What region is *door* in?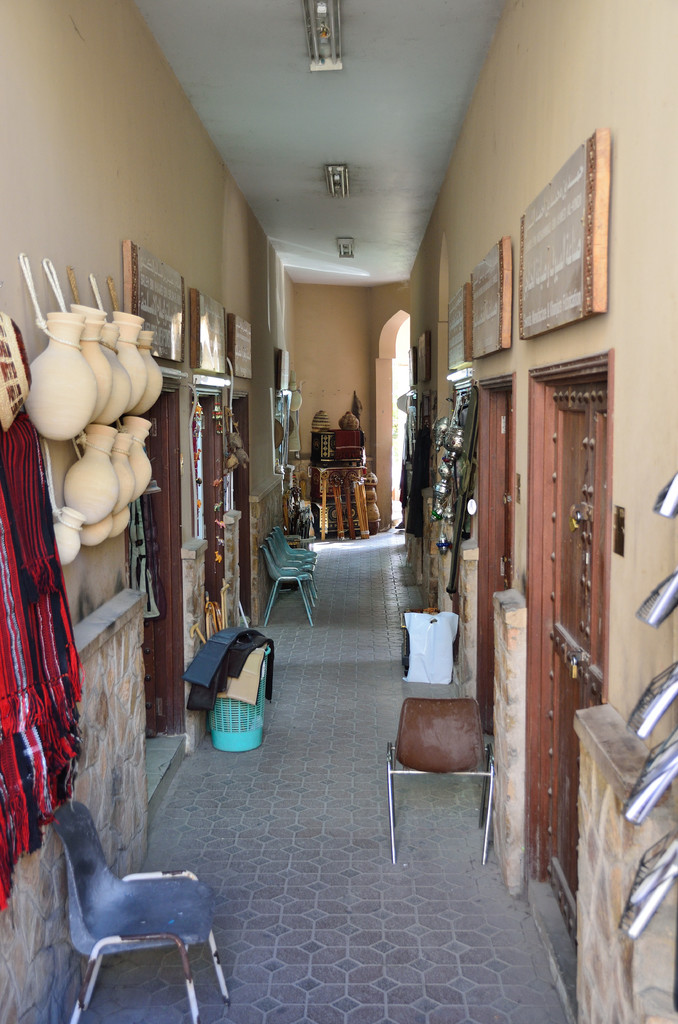
box=[121, 396, 174, 749].
